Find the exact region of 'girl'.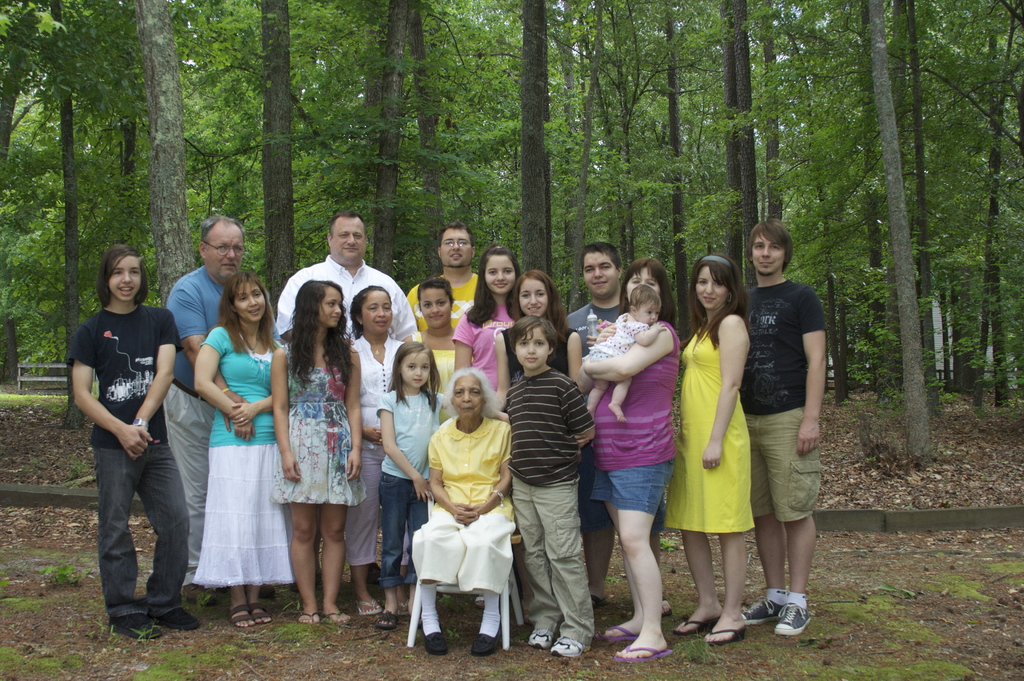
Exact region: left=675, top=254, right=757, bottom=643.
